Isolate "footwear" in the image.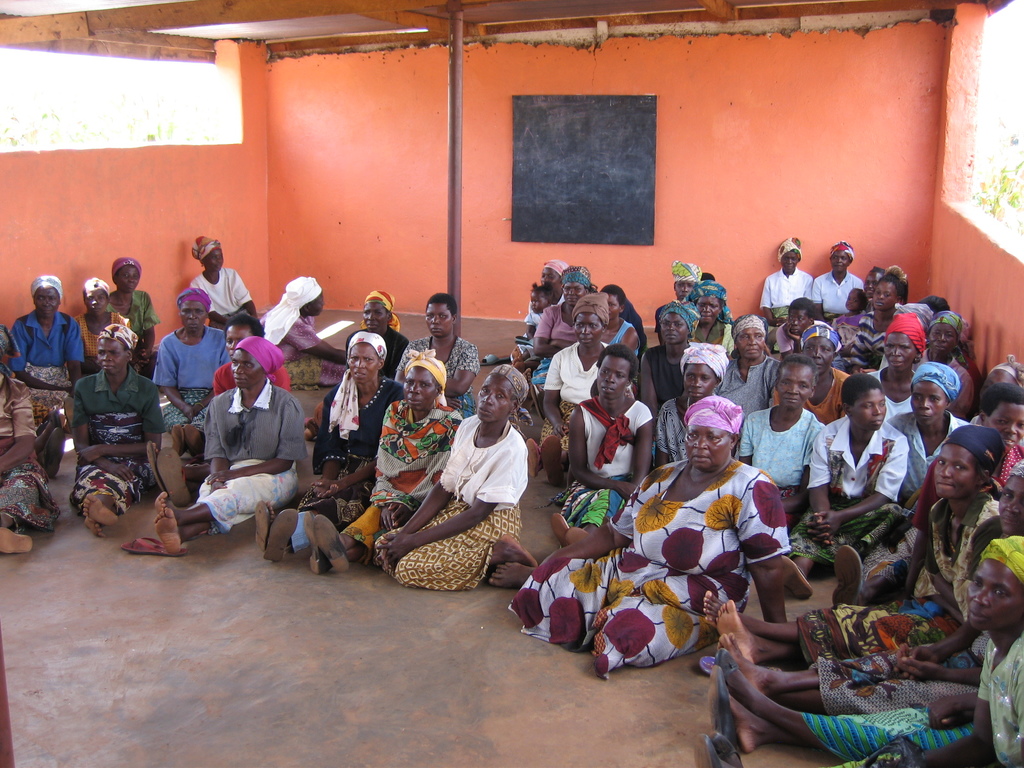
Isolated region: <region>144, 438, 165, 485</region>.
